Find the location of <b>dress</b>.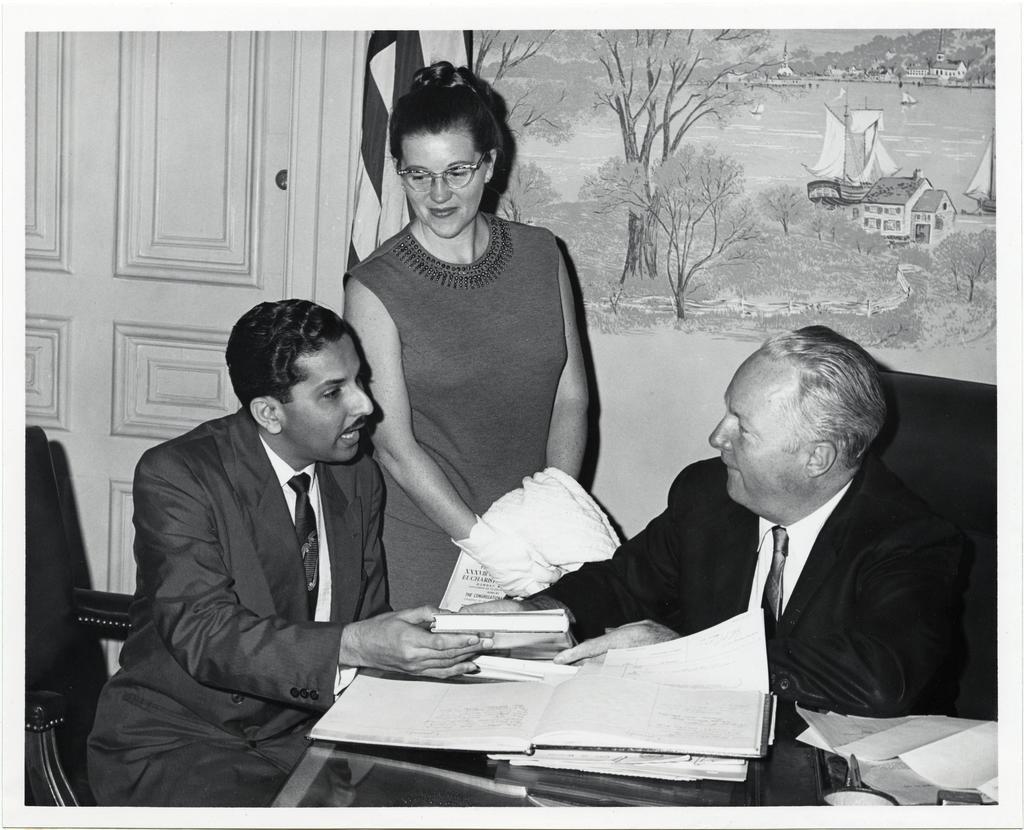
Location: (324, 193, 607, 593).
